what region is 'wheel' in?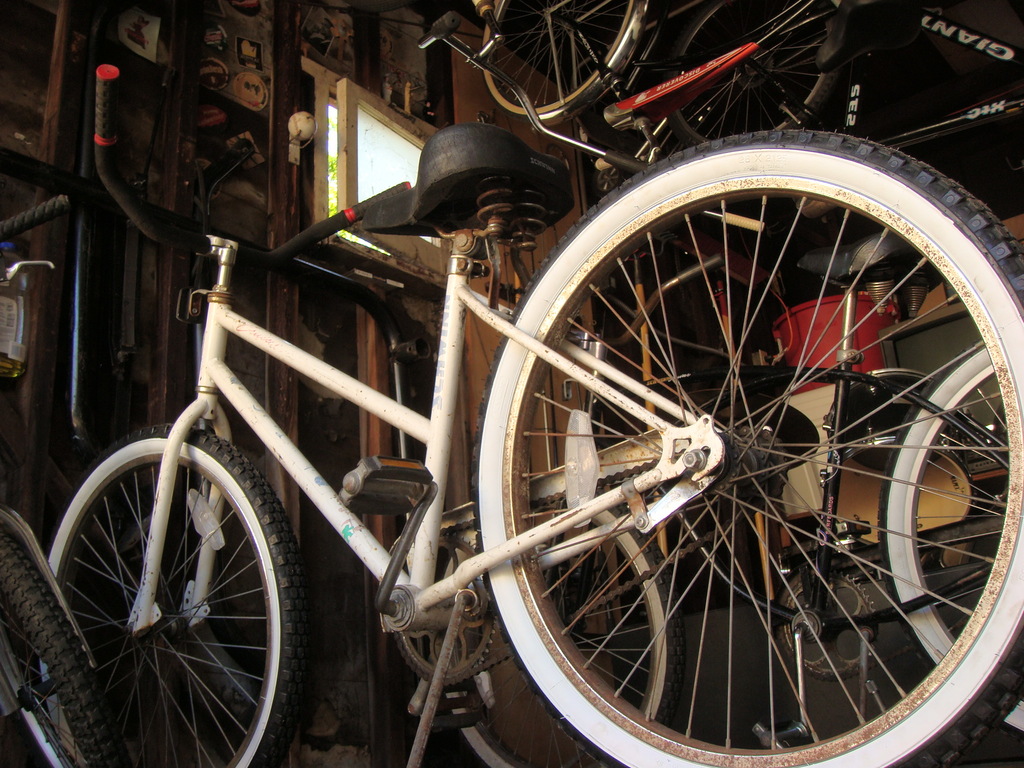
x1=877 y1=339 x2=1022 y2=728.
